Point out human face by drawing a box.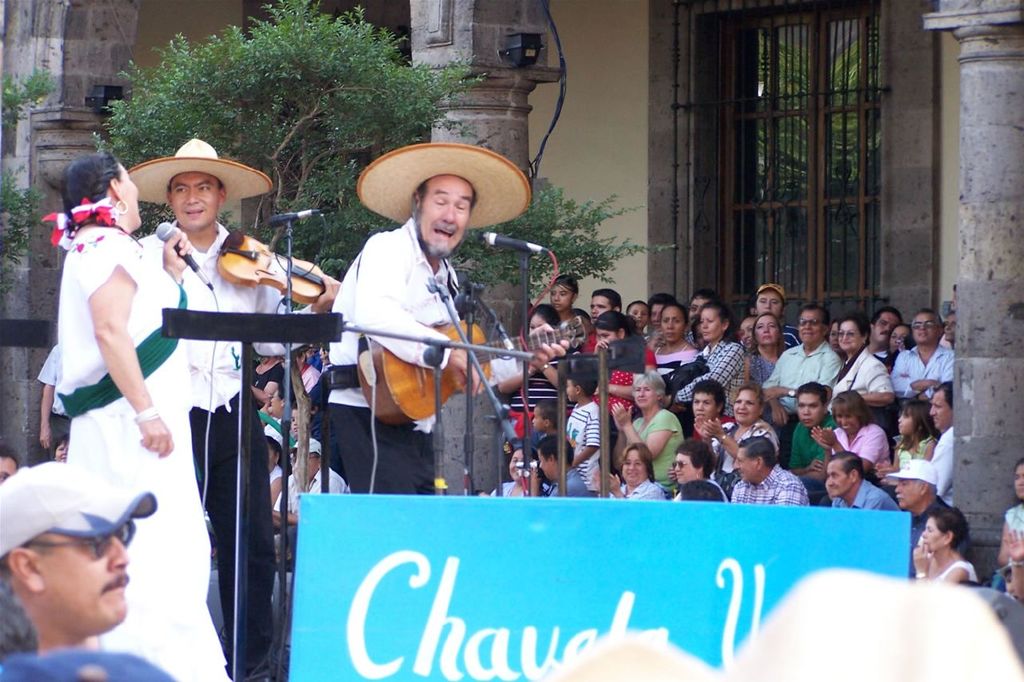
(41, 524, 132, 637).
